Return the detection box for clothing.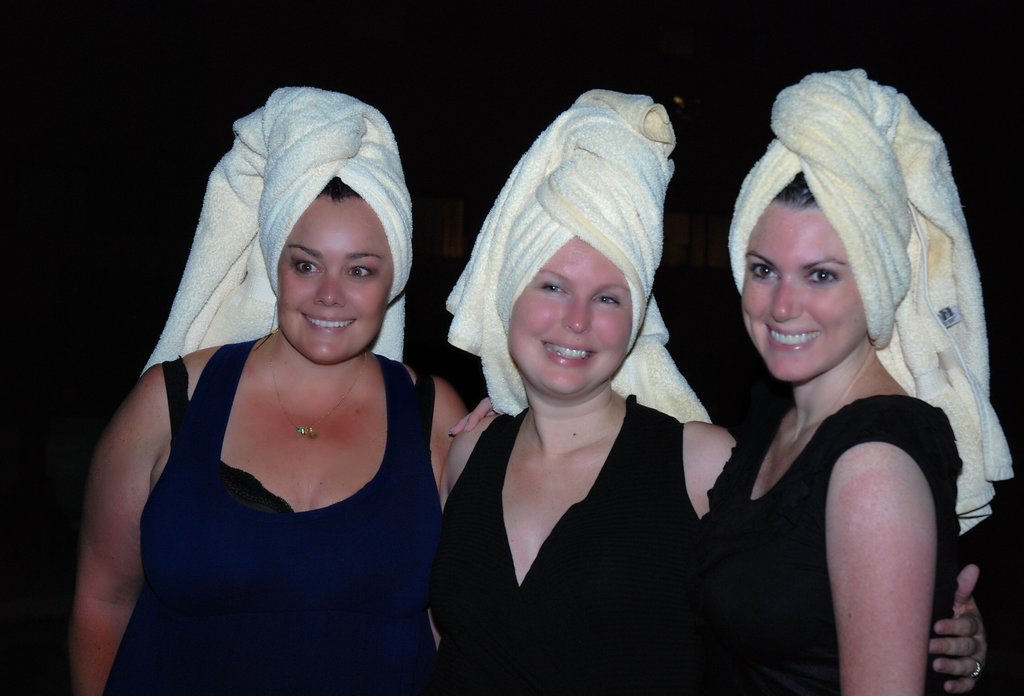
{"x1": 99, "y1": 335, "x2": 443, "y2": 695}.
